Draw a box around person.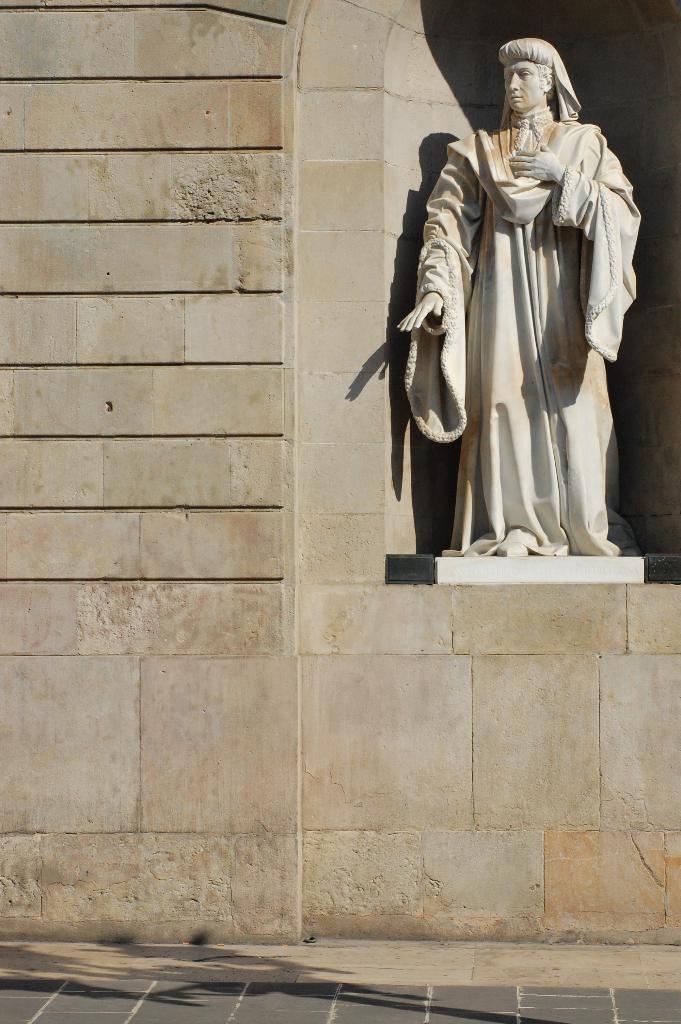
bbox(398, 36, 643, 557).
